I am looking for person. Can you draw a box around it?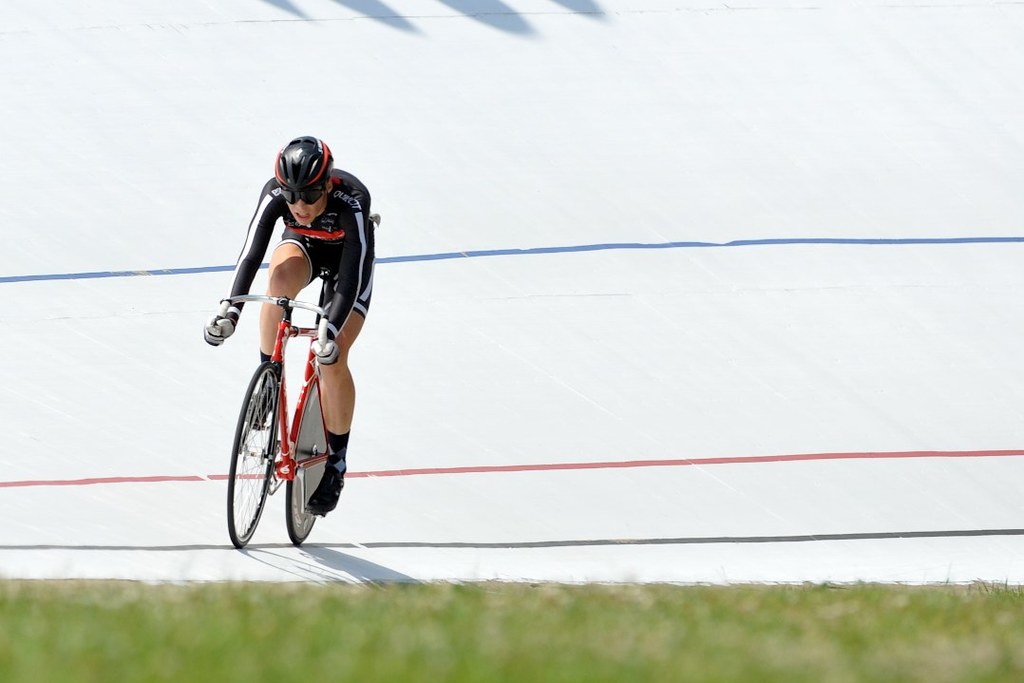
Sure, the bounding box is (left=203, top=134, right=377, bottom=518).
